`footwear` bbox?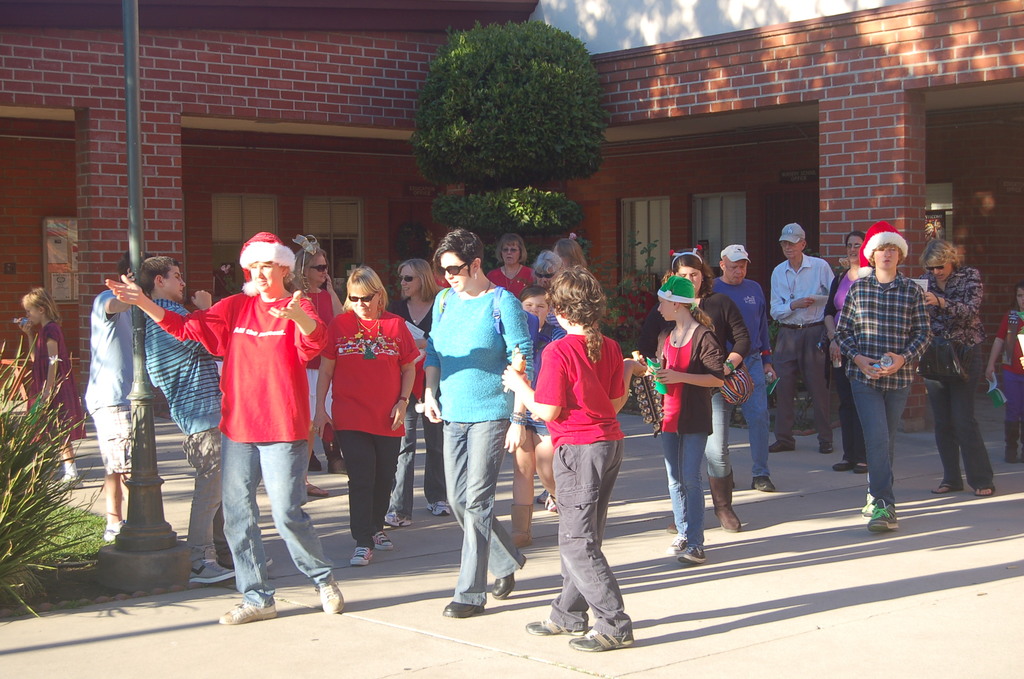
[x1=931, y1=475, x2=964, y2=491]
